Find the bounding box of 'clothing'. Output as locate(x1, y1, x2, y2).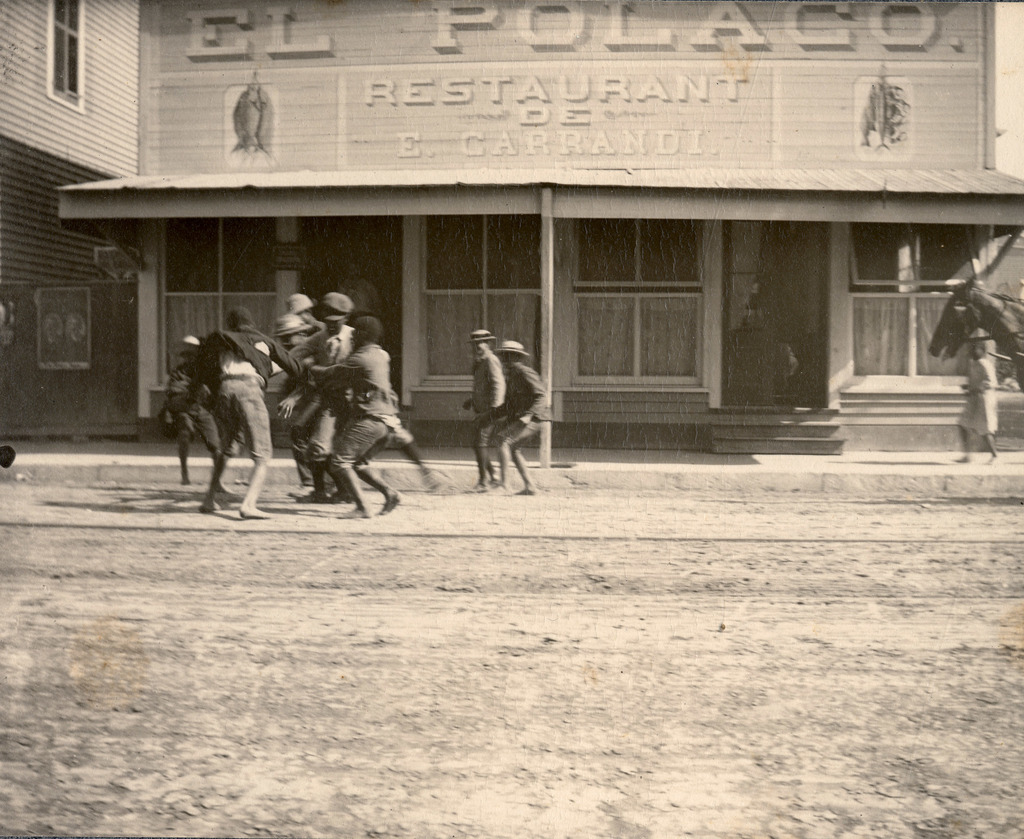
locate(164, 346, 231, 482).
